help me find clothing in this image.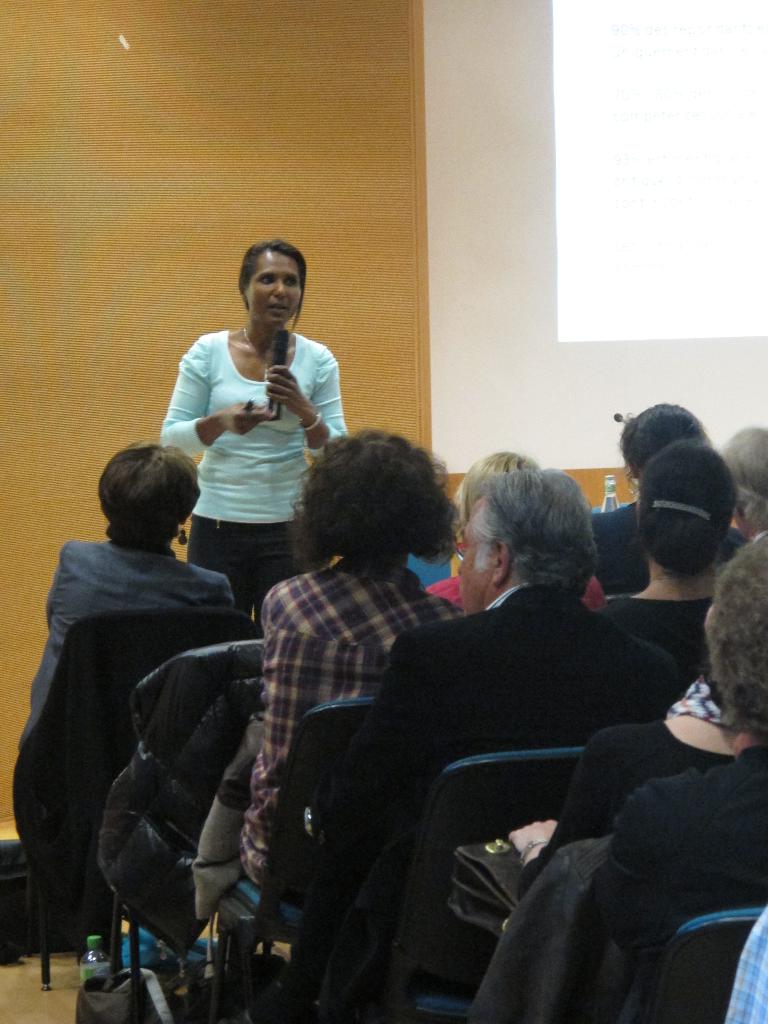
Found it: [left=418, top=556, right=453, bottom=607].
